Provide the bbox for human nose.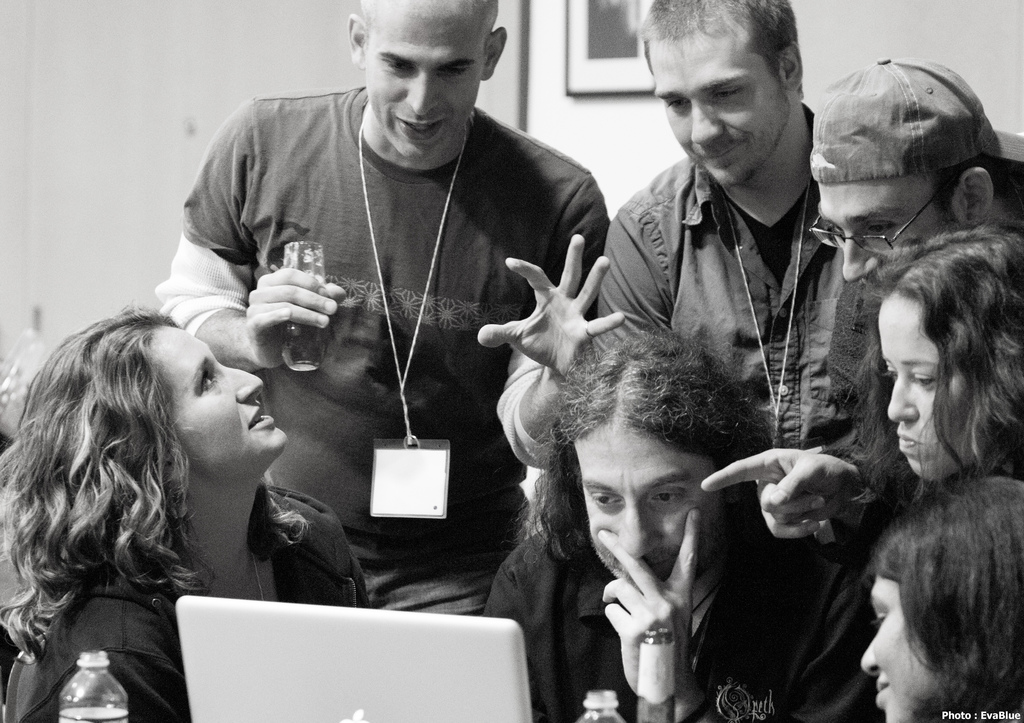
<bbox>616, 503, 659, 558</bbox>.
